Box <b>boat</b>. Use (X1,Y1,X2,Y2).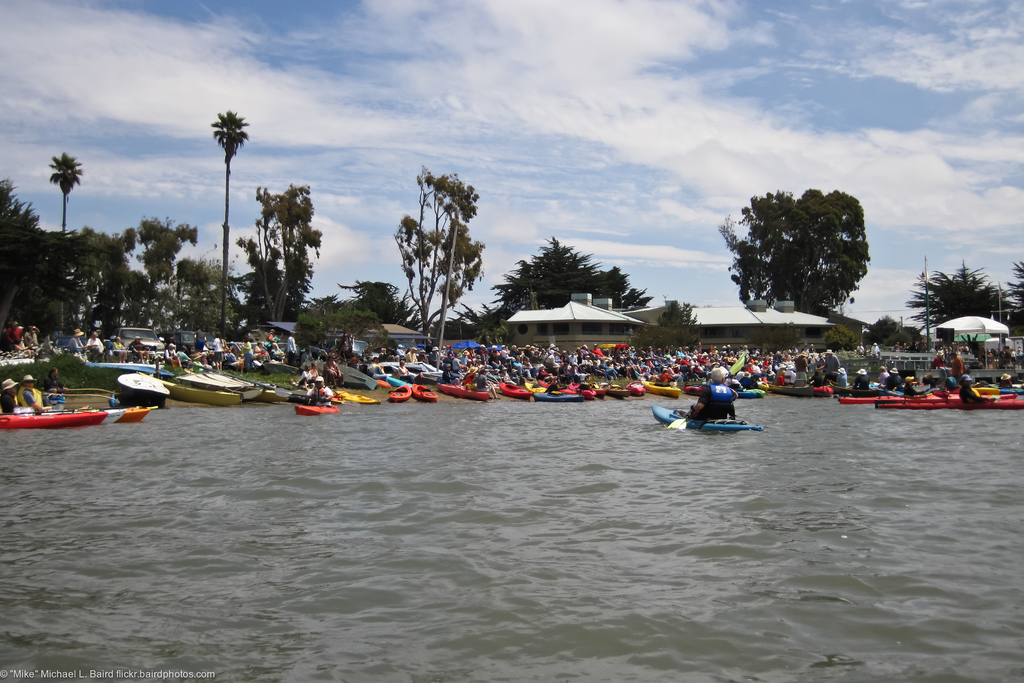
(119,375,168,408).
